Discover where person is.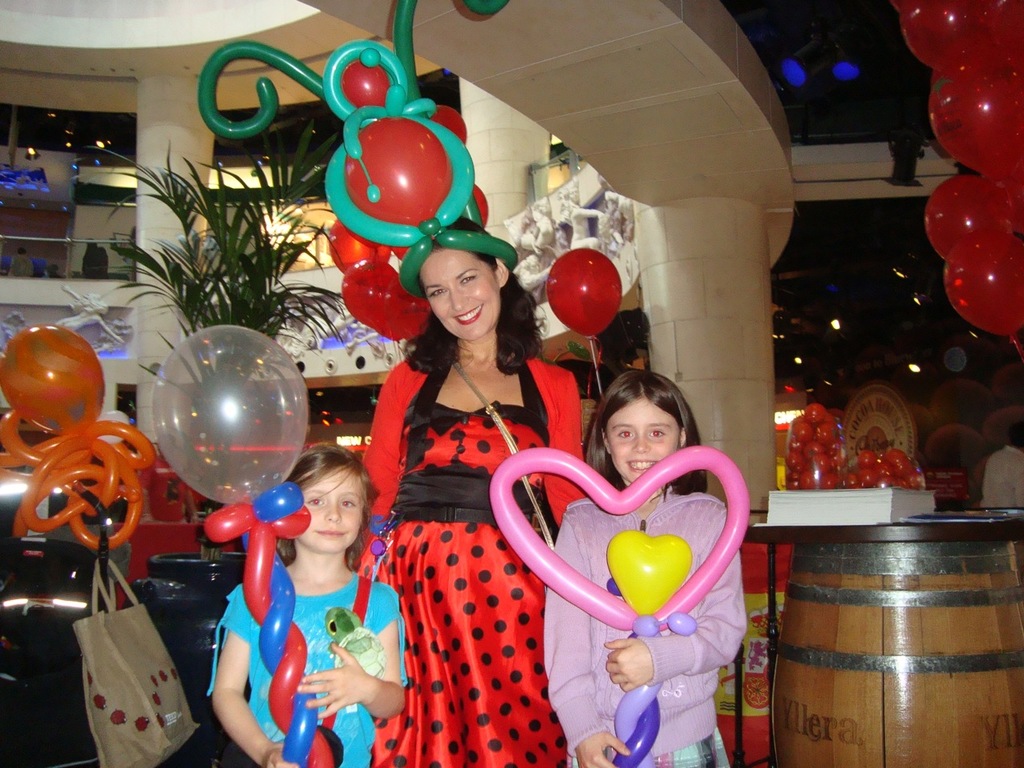
Discovered at {"x1": 542, "y1": 363, "x2": 751, "y2": 767}.
